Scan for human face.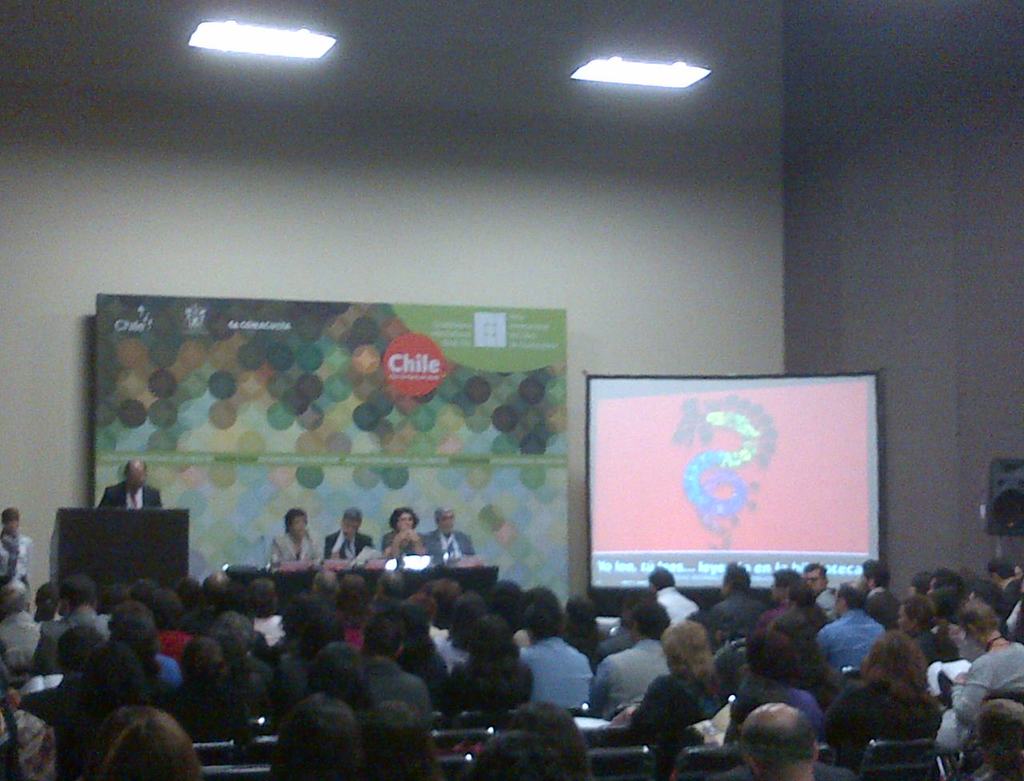
Scan result: select_region(434, 514, 455, 530).
